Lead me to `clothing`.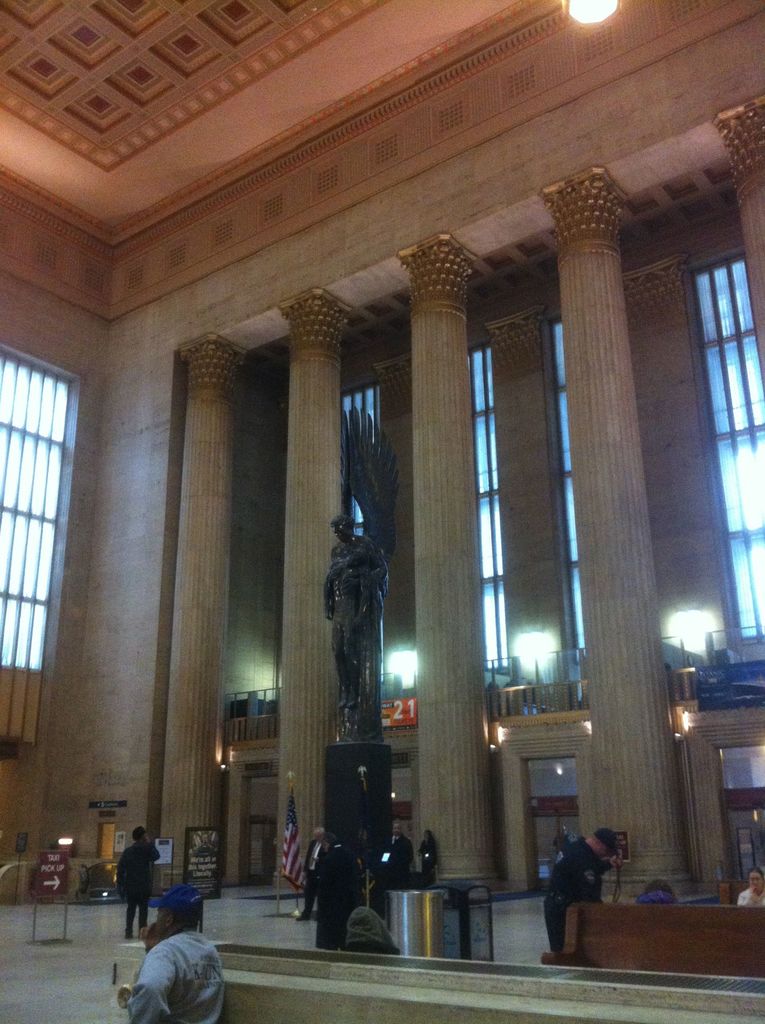
Lead to locate(387, 835, 417, 890).
